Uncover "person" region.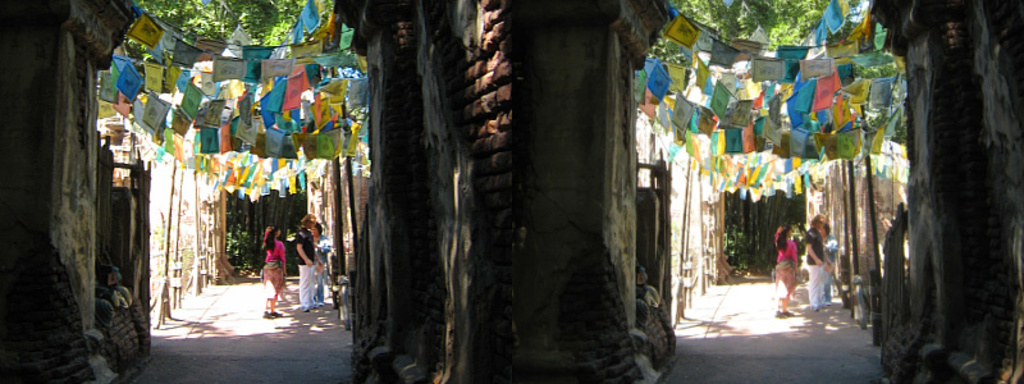
Uncovered: {"left": 818, "top": 223, "right": 838, "bottom": 306}.
